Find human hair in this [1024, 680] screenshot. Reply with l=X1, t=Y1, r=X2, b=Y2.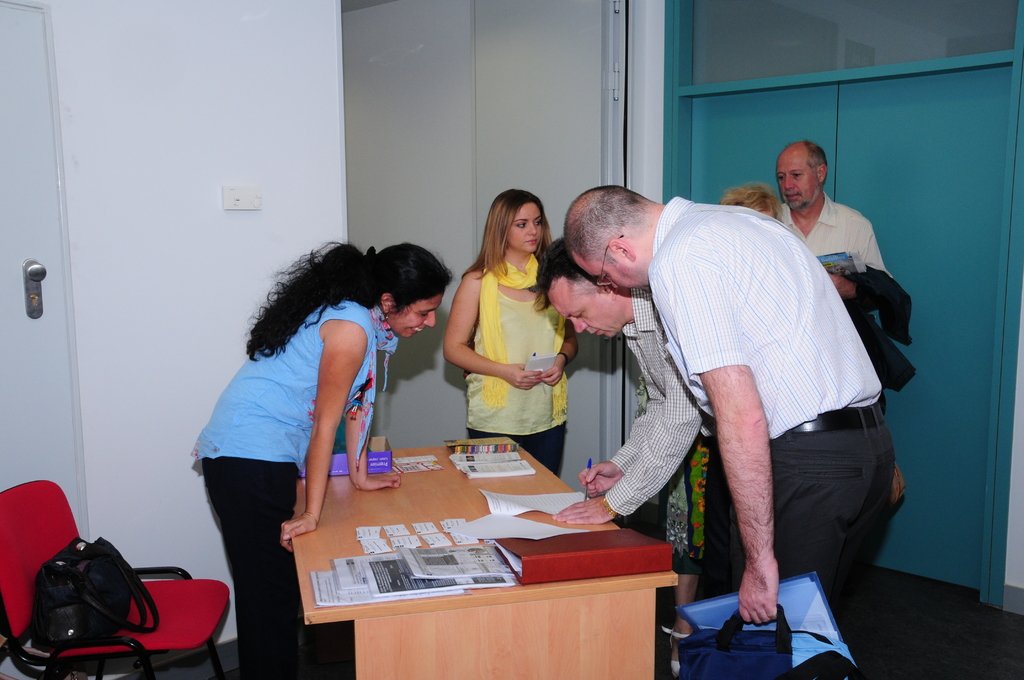
l=249, t=238, r=454, b=359.
